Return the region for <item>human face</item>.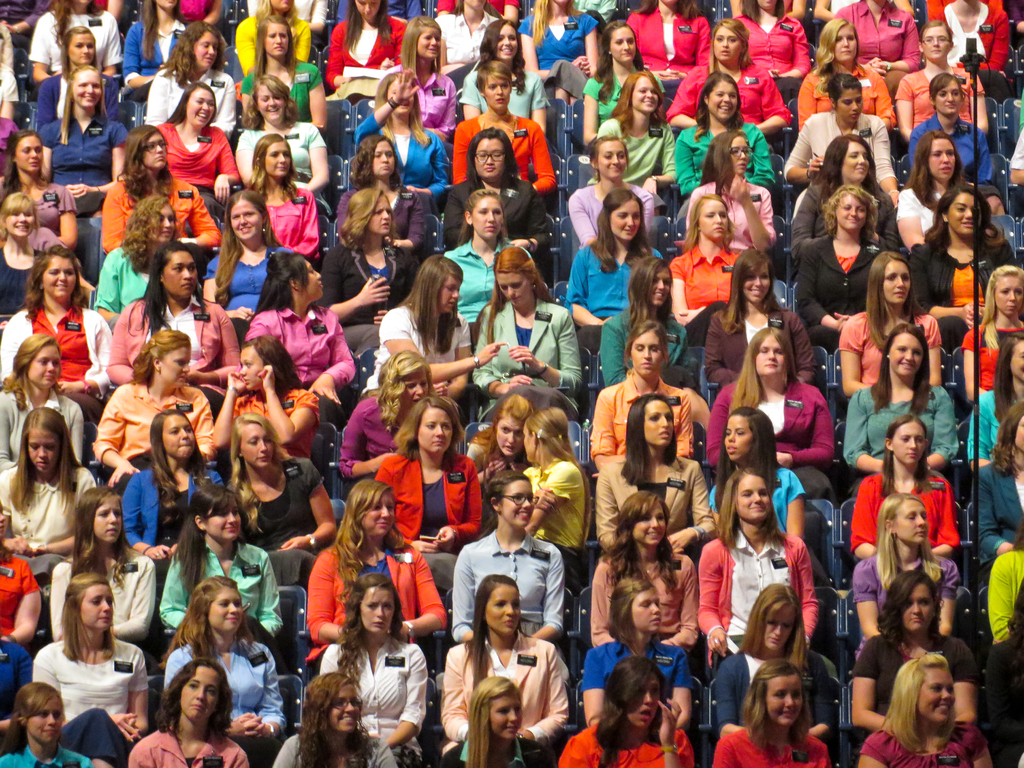
Rect(924, 27, 945, 60).
